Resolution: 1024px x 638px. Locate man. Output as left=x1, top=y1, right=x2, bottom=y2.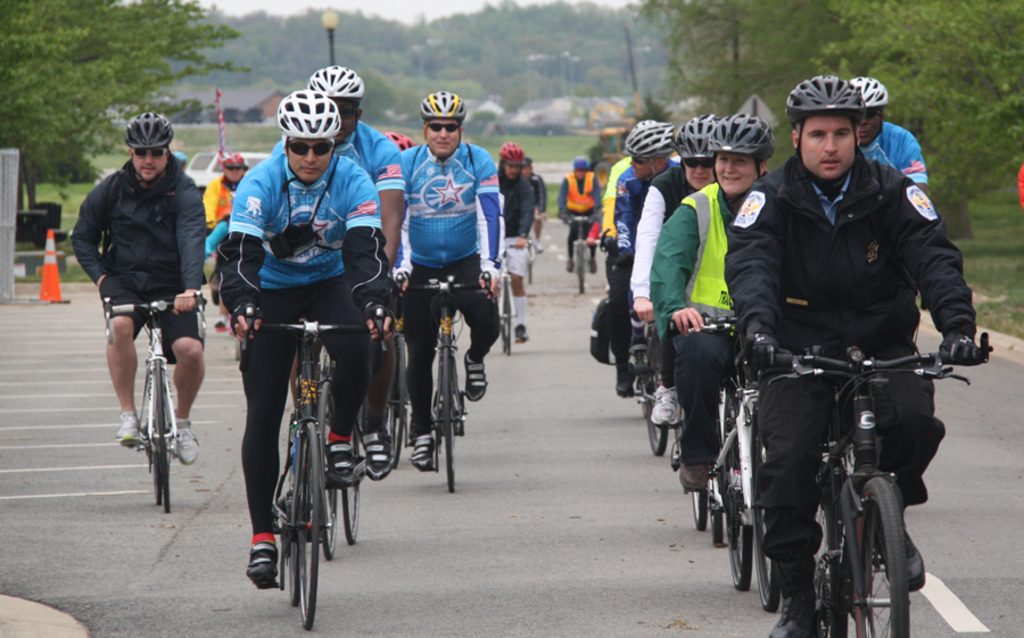
left=198, top=148, right=248, bottom=324.
